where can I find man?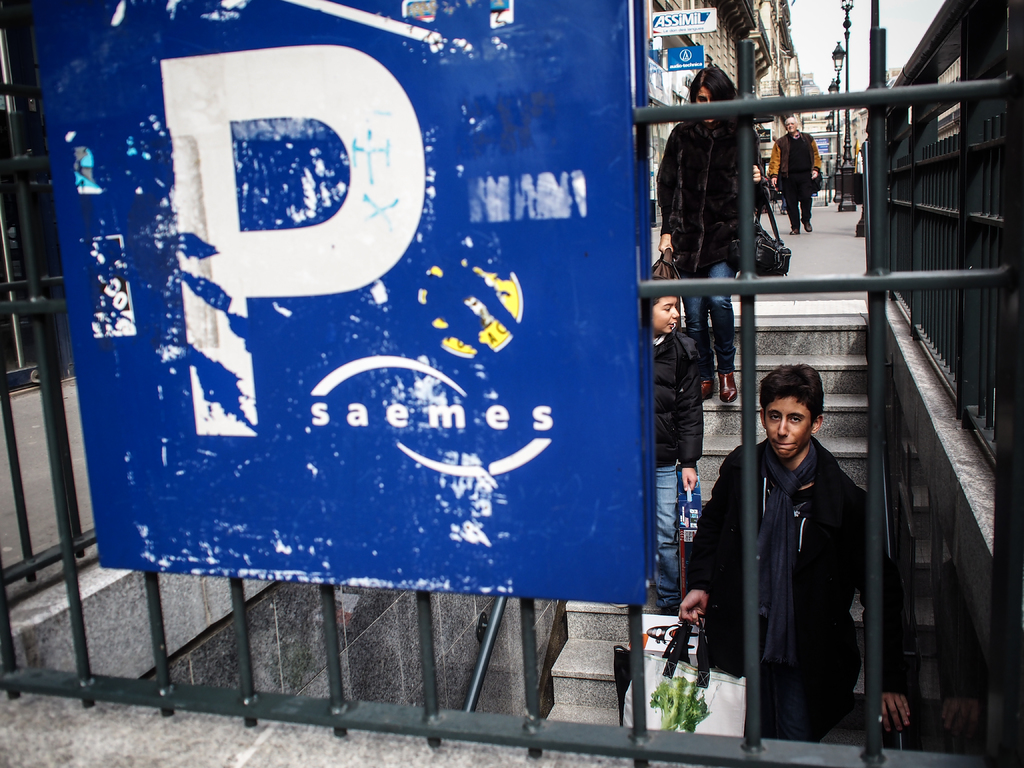
You can find it at [left=767, top=104, right=826, bottom=239].
